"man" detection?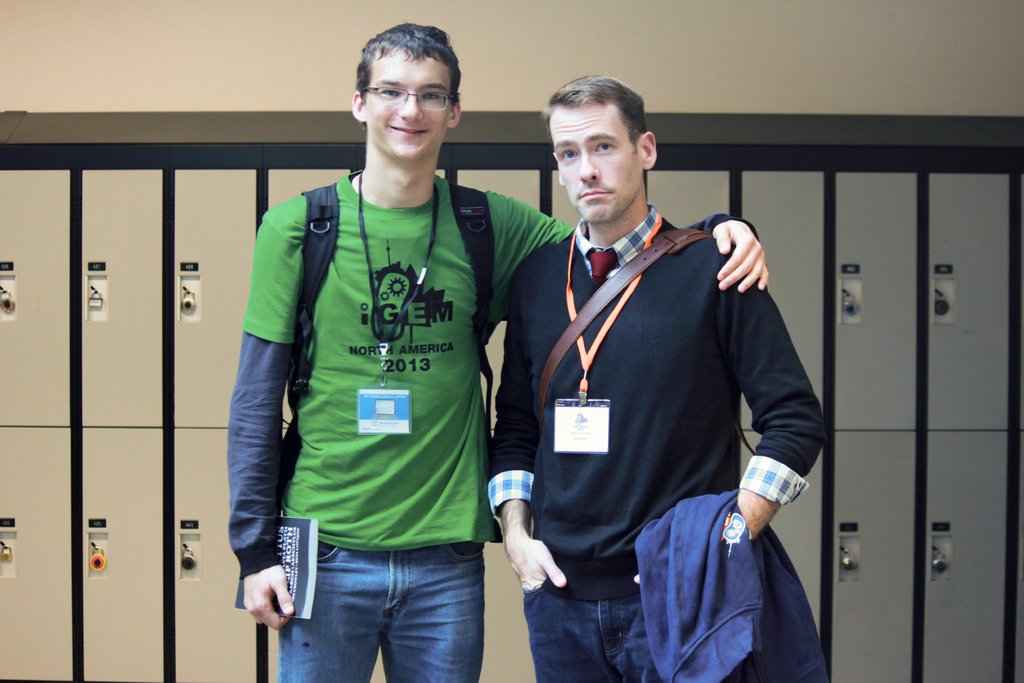
<region>483, 84, 861, 682</region>
